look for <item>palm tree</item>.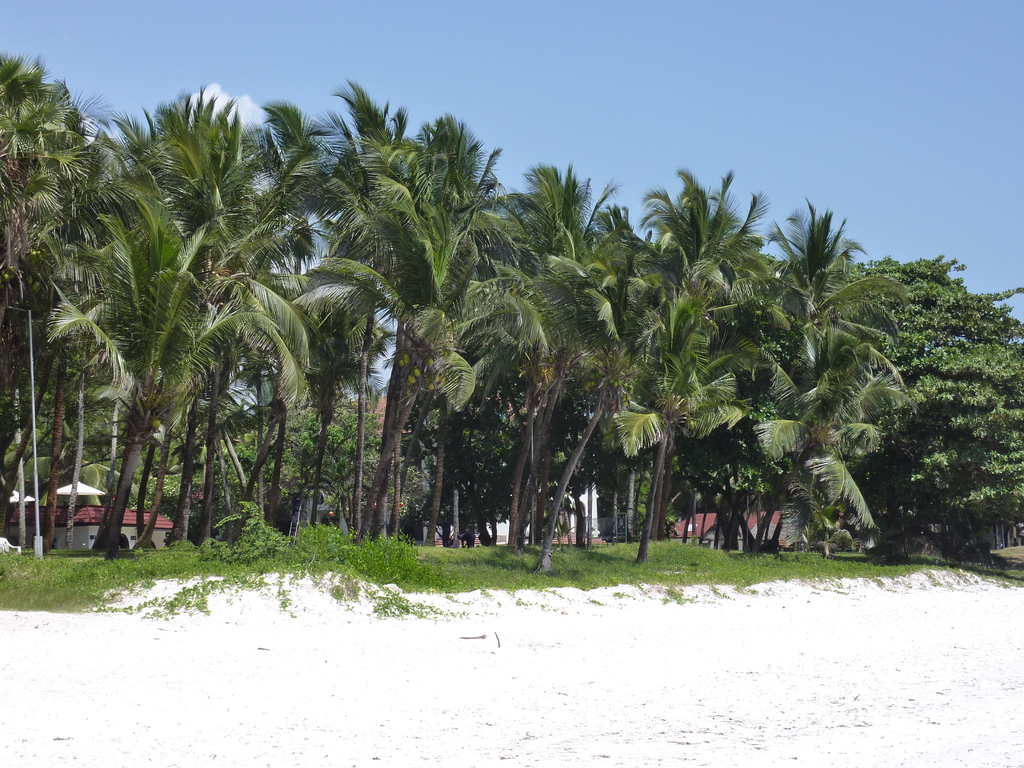
Found: {"left": 170, "top": 152, "right": 301, "bottom": 584}.
